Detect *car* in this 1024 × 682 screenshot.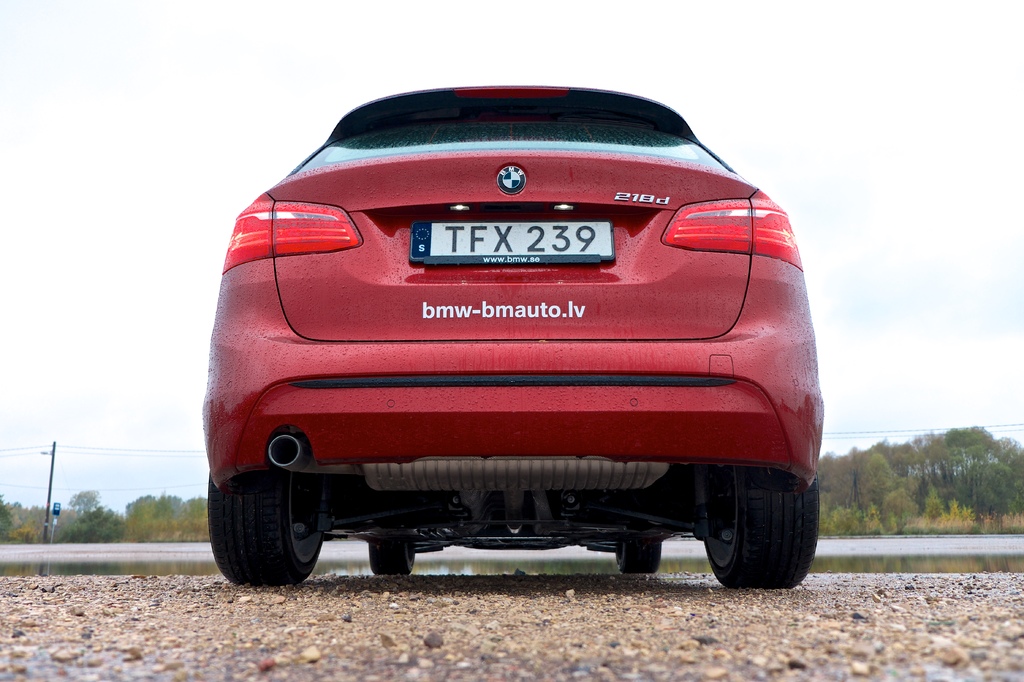
Detection: x1=198 y1=79 x2=823 y2=593.
